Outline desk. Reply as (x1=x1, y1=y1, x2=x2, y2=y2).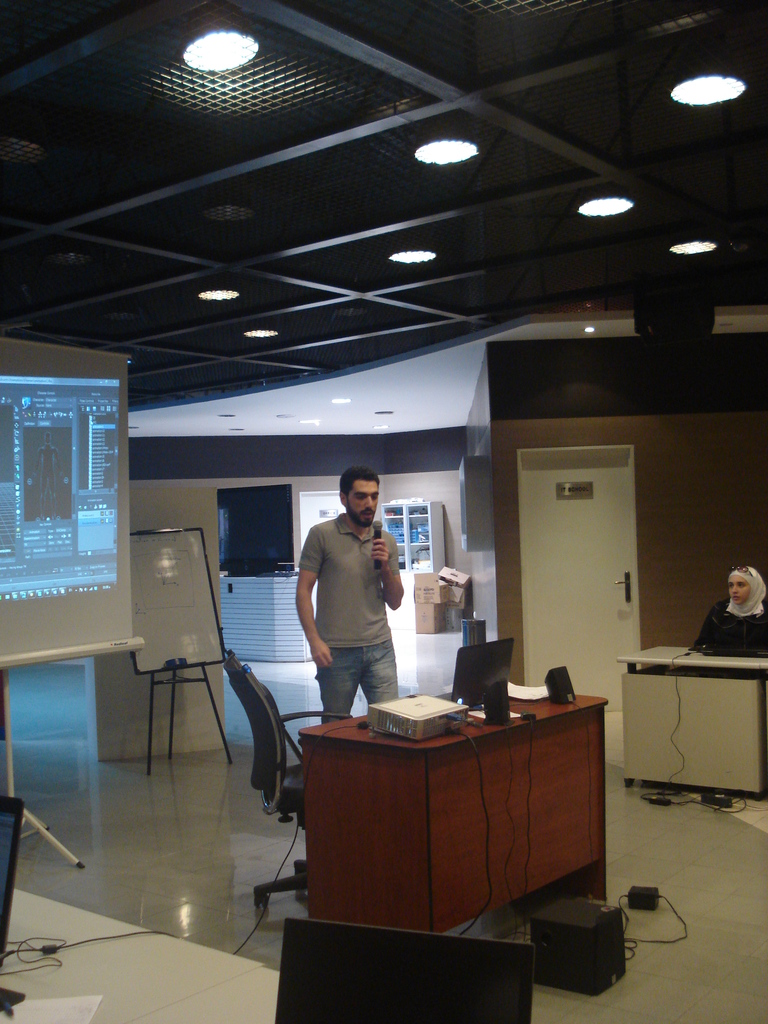
(x1=615, y1=640, x2=767, y2=806).
